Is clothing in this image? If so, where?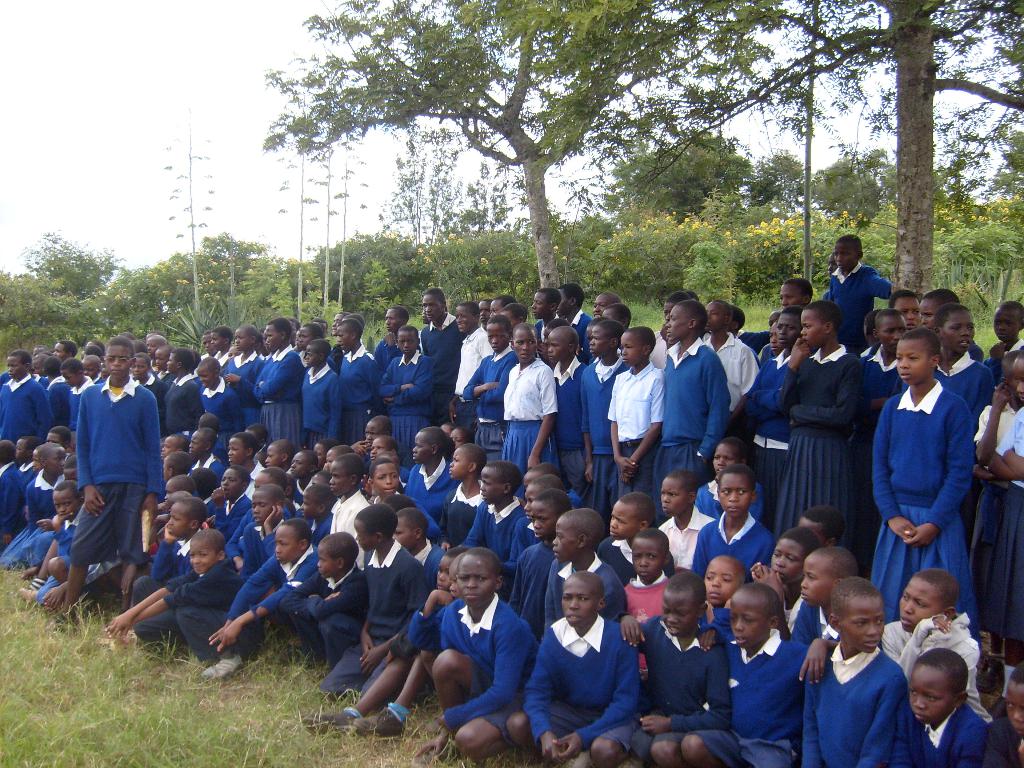
Yes, at 326/532/437/687.
